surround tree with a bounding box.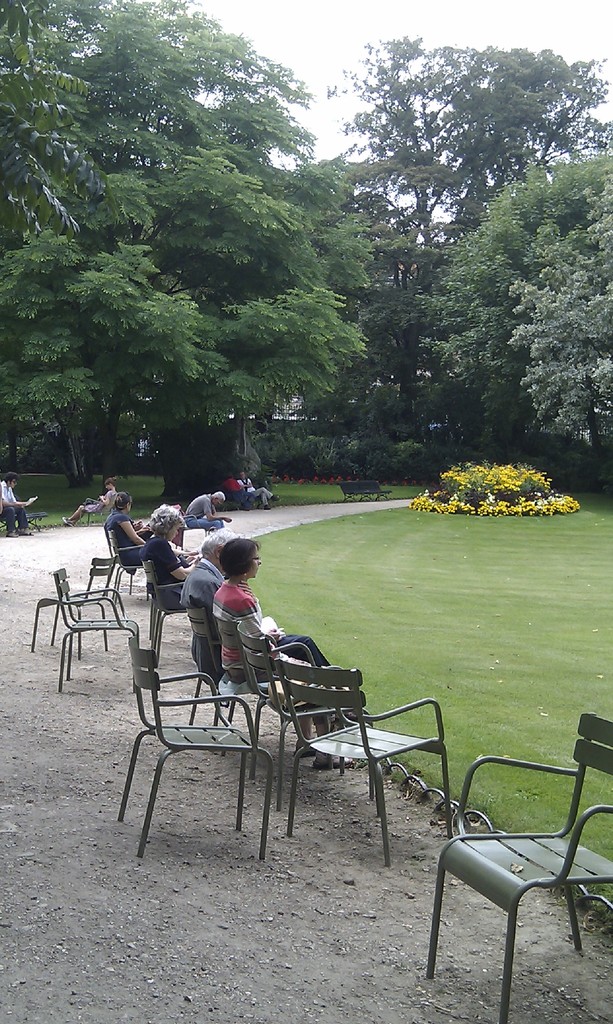
[421, 135, 612, 480].
